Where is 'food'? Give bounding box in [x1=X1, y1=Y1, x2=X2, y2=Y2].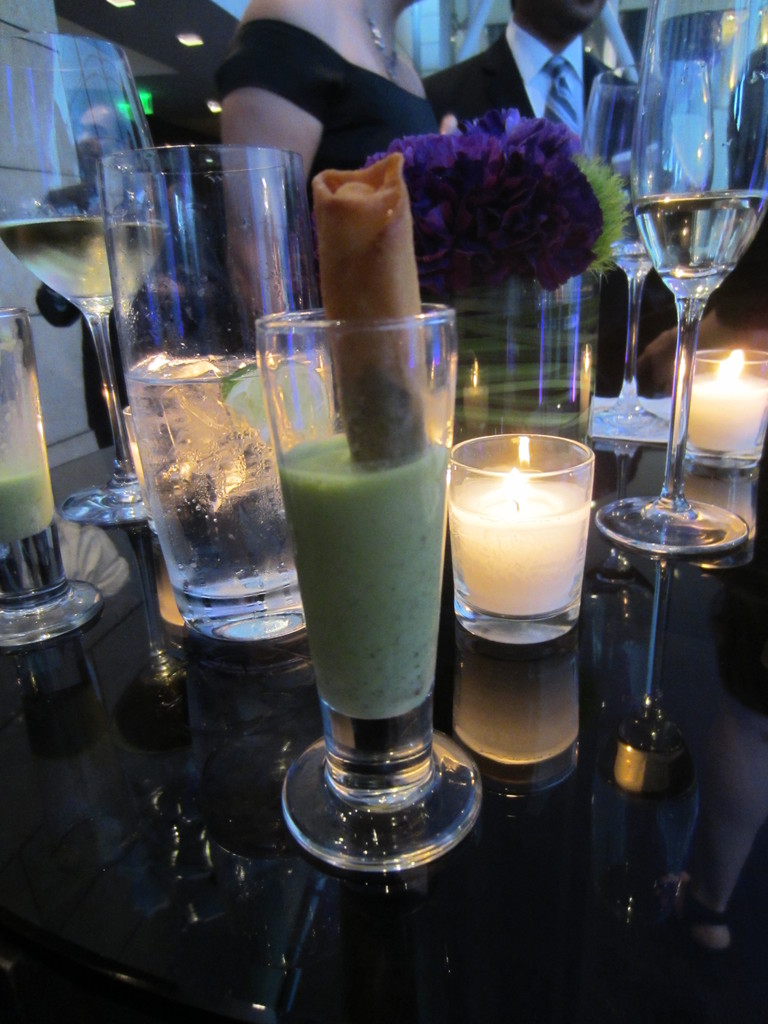
[x1=0, y1=474, x2=69, y2=552].
